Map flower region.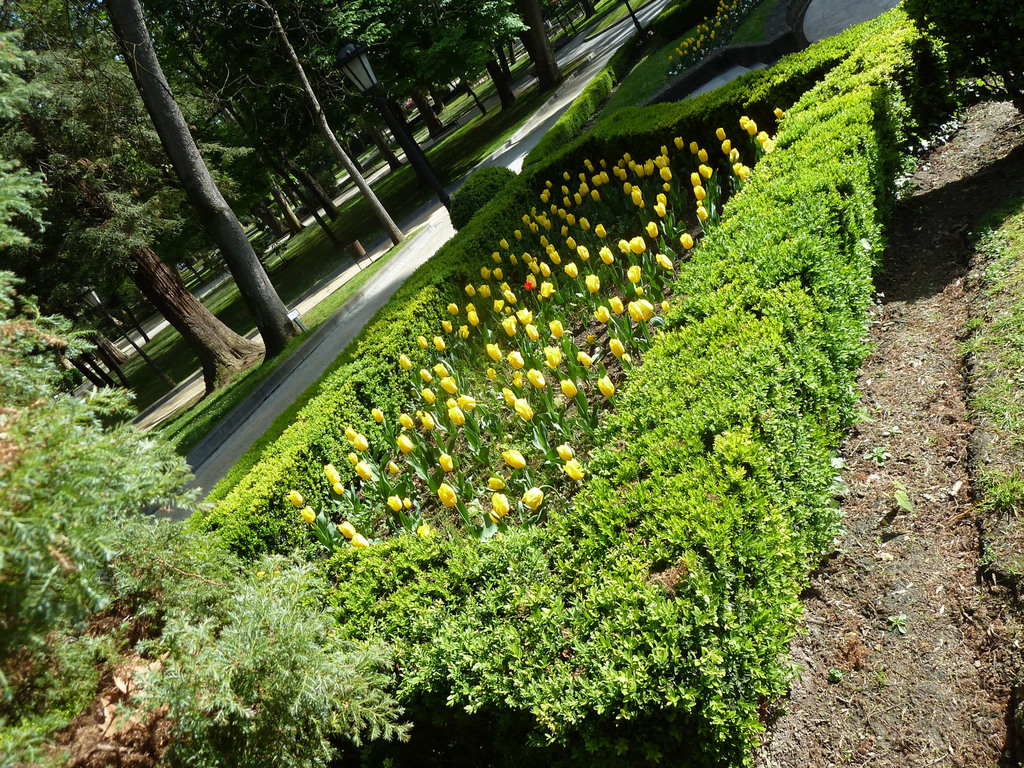
Mapped to [left=526, top=365, right=545, bottom=388].
